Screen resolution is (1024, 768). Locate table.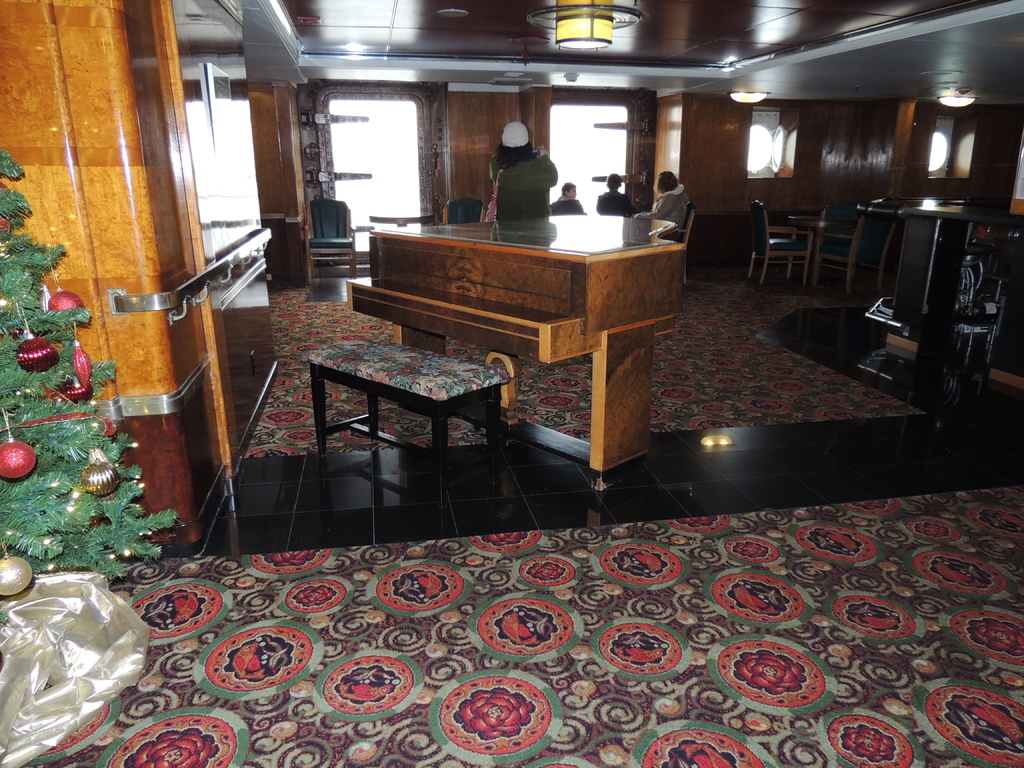
374/178/716/497.
